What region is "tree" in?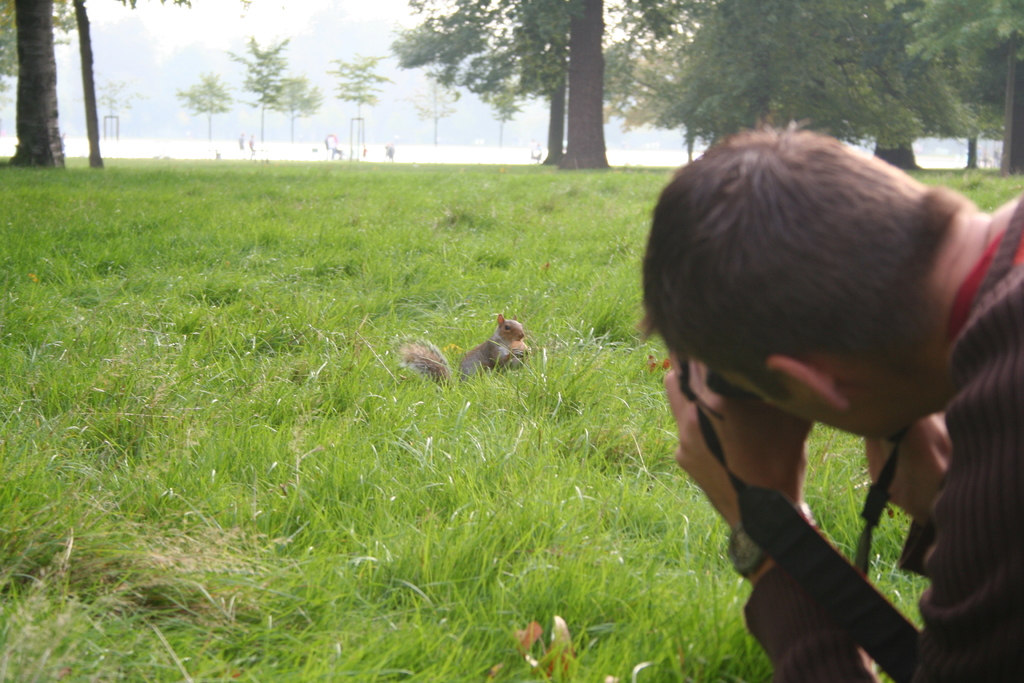
crop(398, 0, 572, 170).
